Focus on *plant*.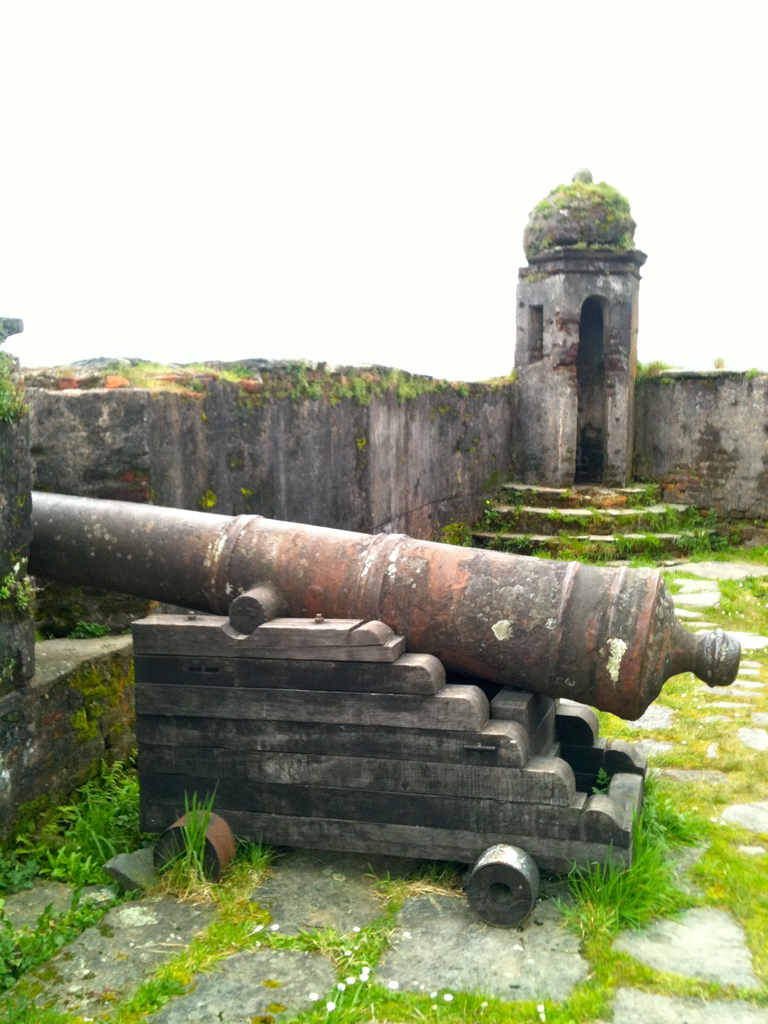
Focused at (left=431, top=515, right=487, bottom=548).
